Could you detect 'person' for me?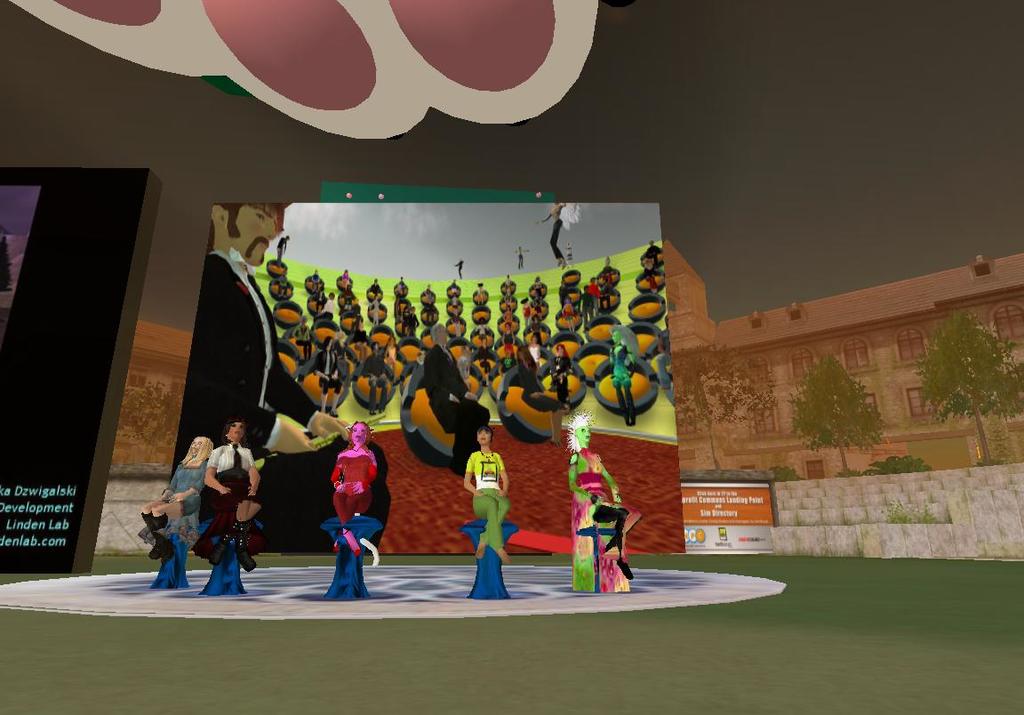
Detection result: [left=473, top=423, right=513, bottom=558].
